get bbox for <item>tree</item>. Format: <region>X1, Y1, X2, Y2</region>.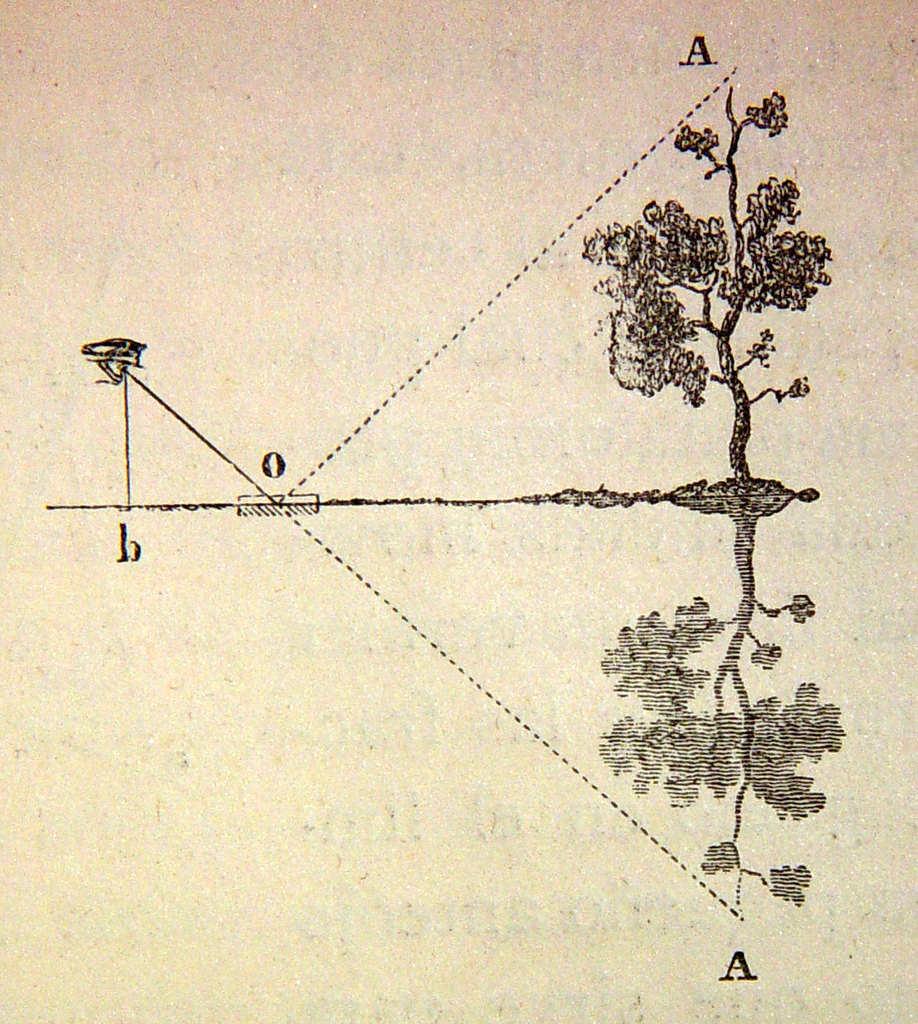
<region>573, 87, 842, 541</region>.
